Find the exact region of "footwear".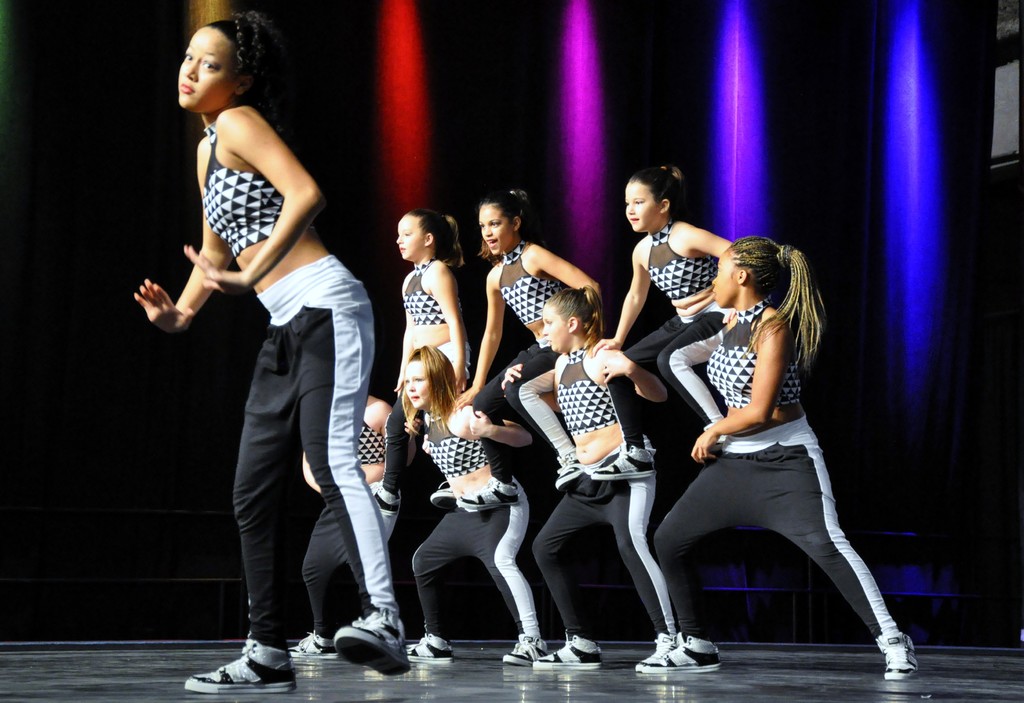
Exact region: (x1=183, y1=640, x2=303, y2=699).
